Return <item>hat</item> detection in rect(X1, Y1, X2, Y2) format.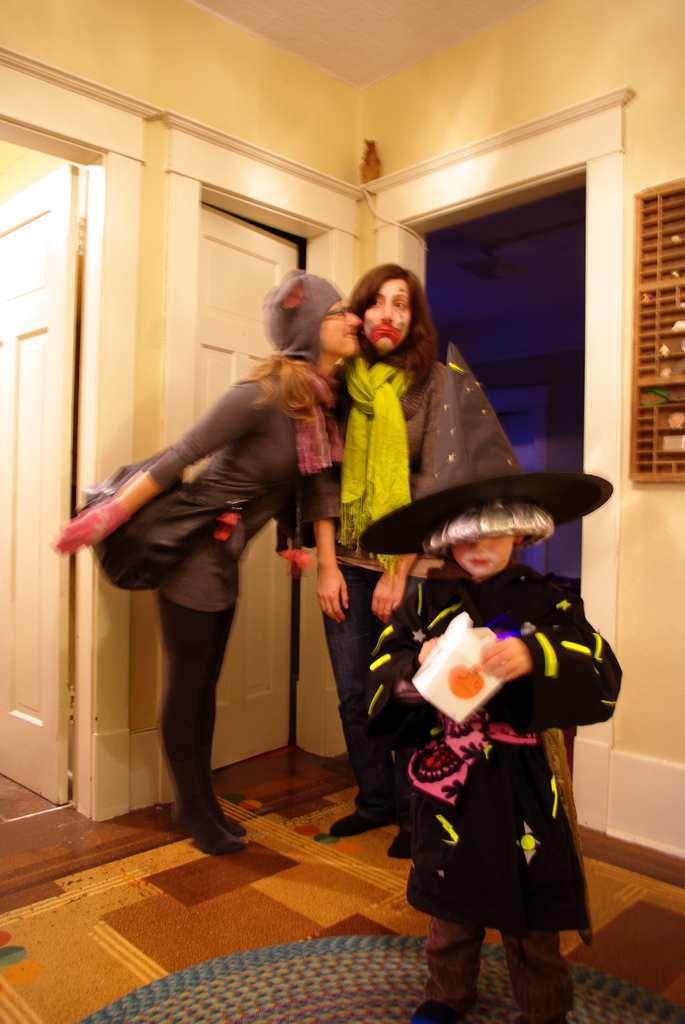
rect(358, 344, 618, 554).
